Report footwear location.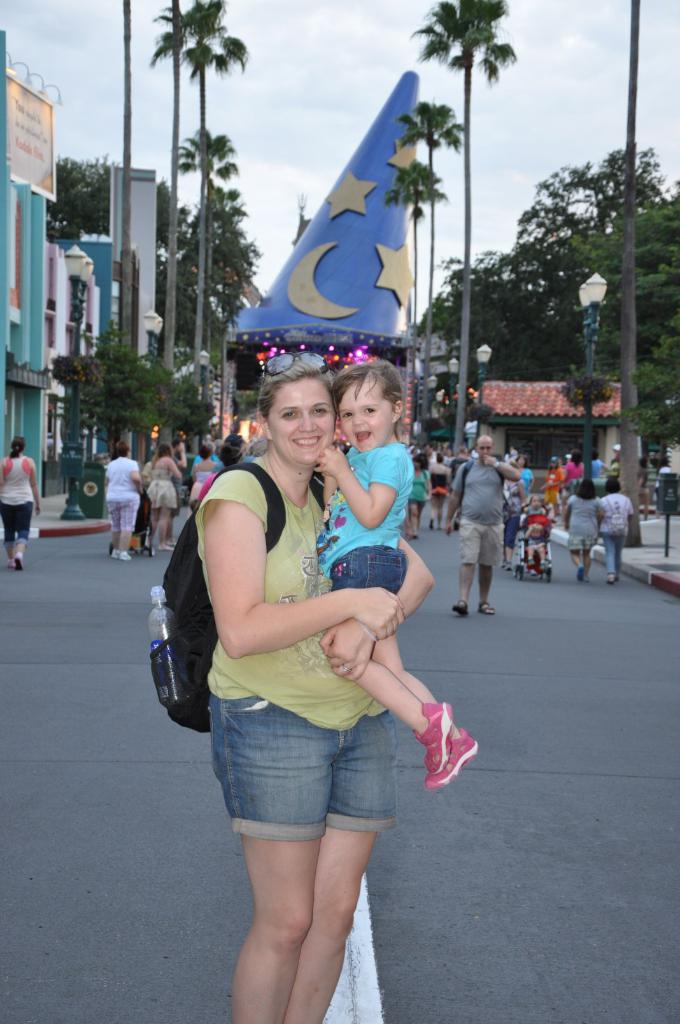
Report: bbox(452, 597, 469, 623).
